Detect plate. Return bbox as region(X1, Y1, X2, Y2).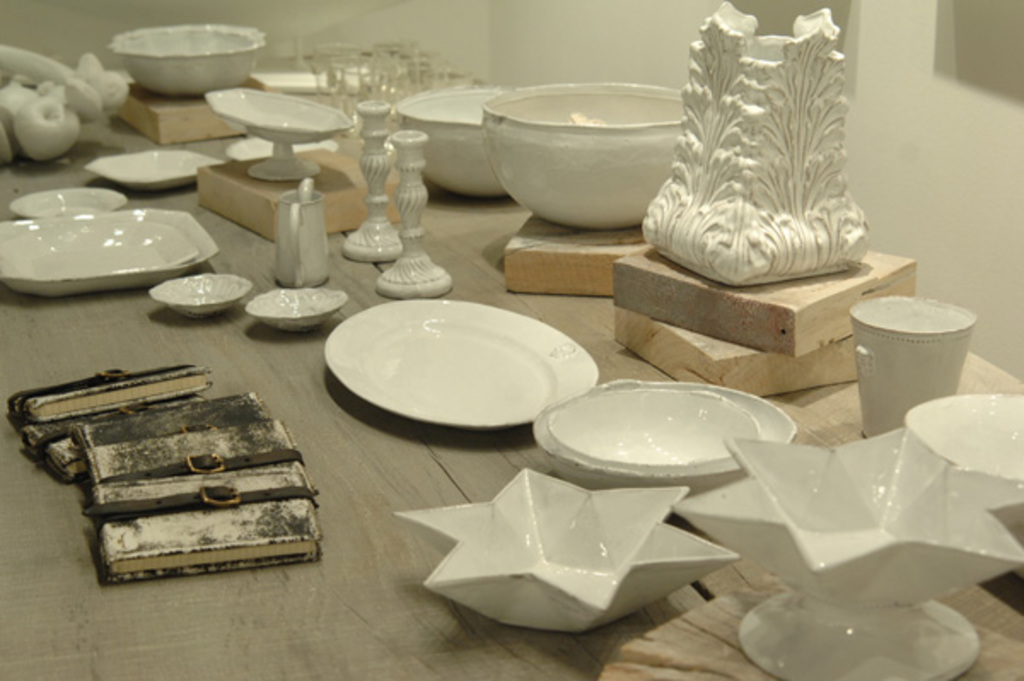
region(524, 372, 812, 488).
